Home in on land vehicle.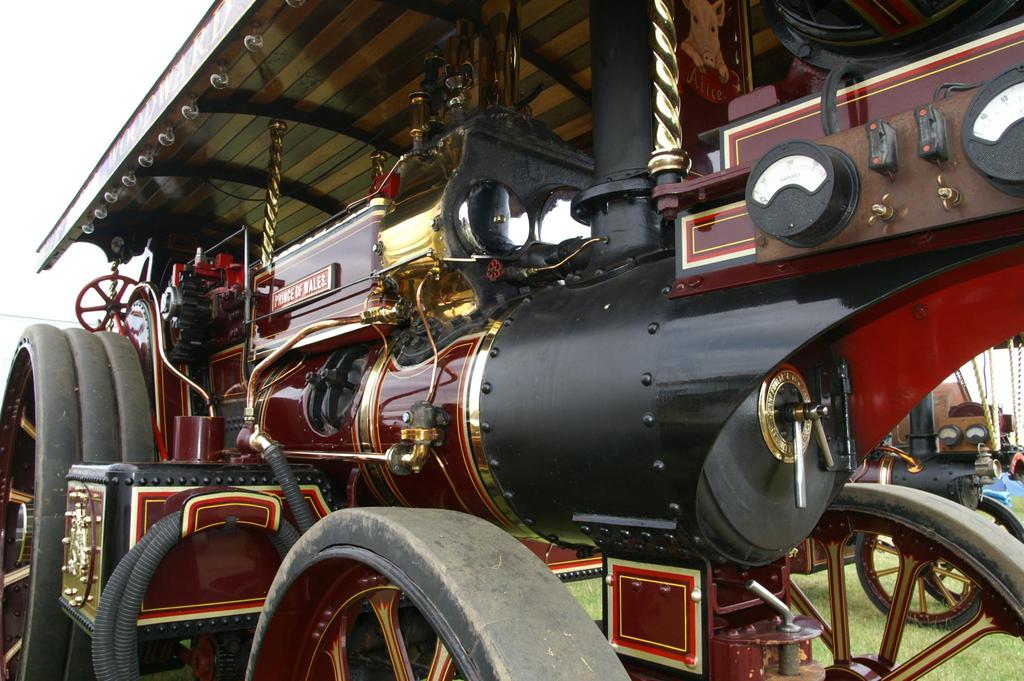
Homed in at x1=26, y1=75, x2=1023, y2=680.
